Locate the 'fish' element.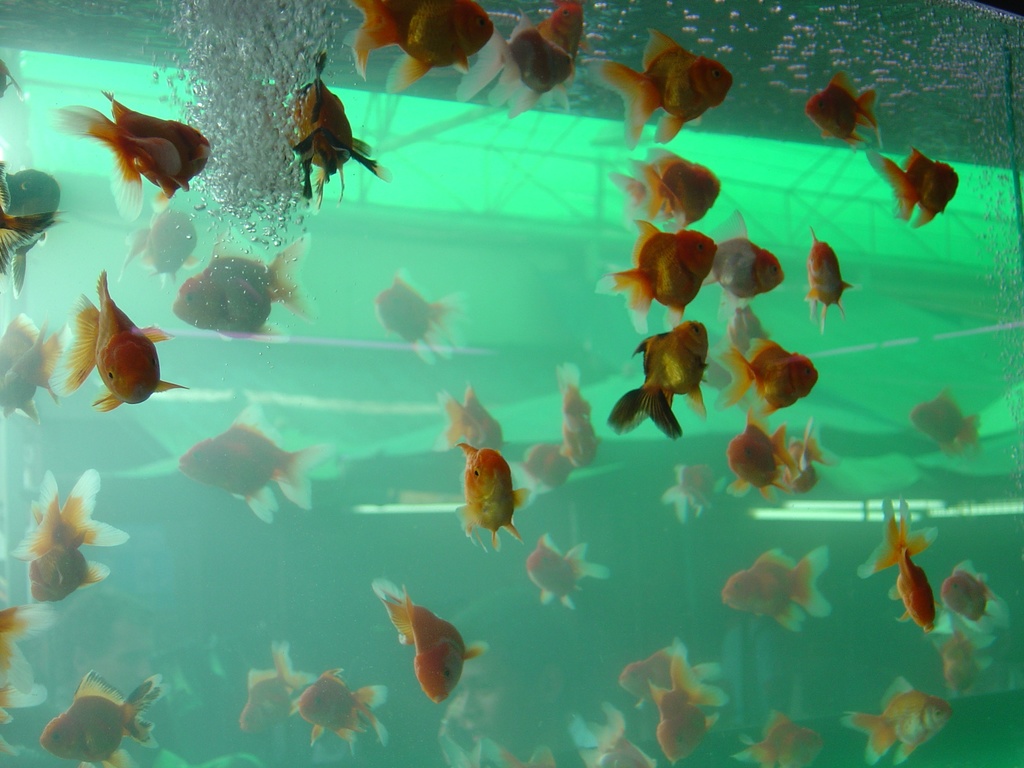
Element bbox: [276, 57, 392, 204].
